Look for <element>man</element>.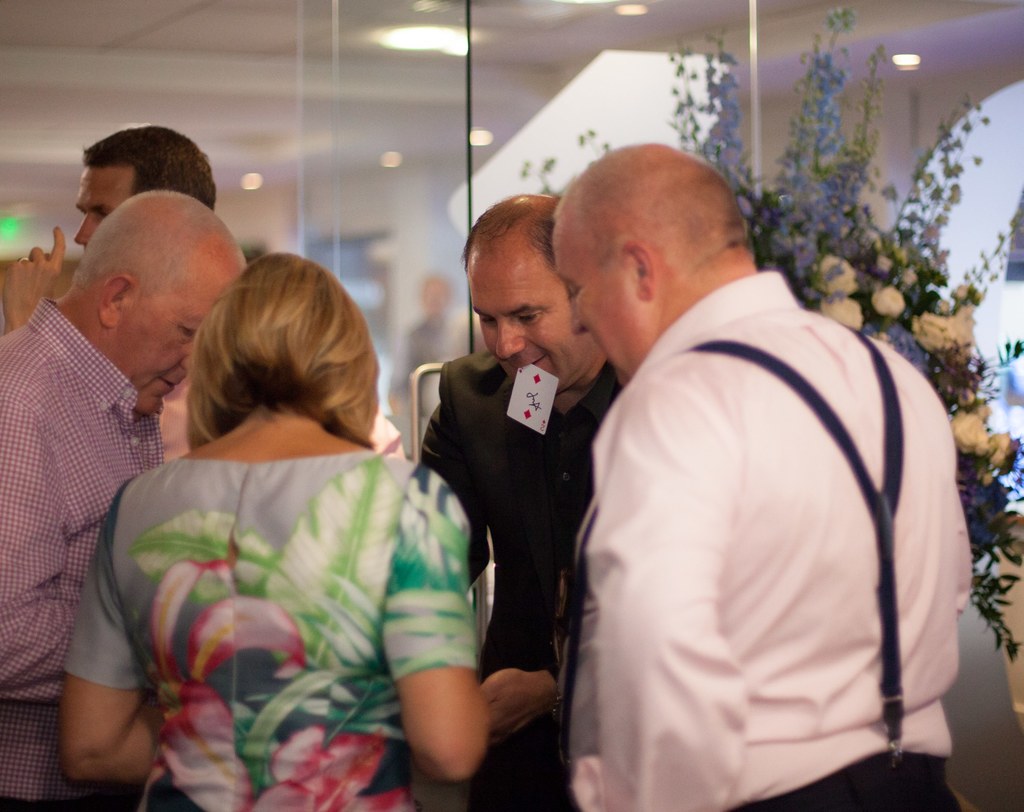
Found: 0/128/233/521.
